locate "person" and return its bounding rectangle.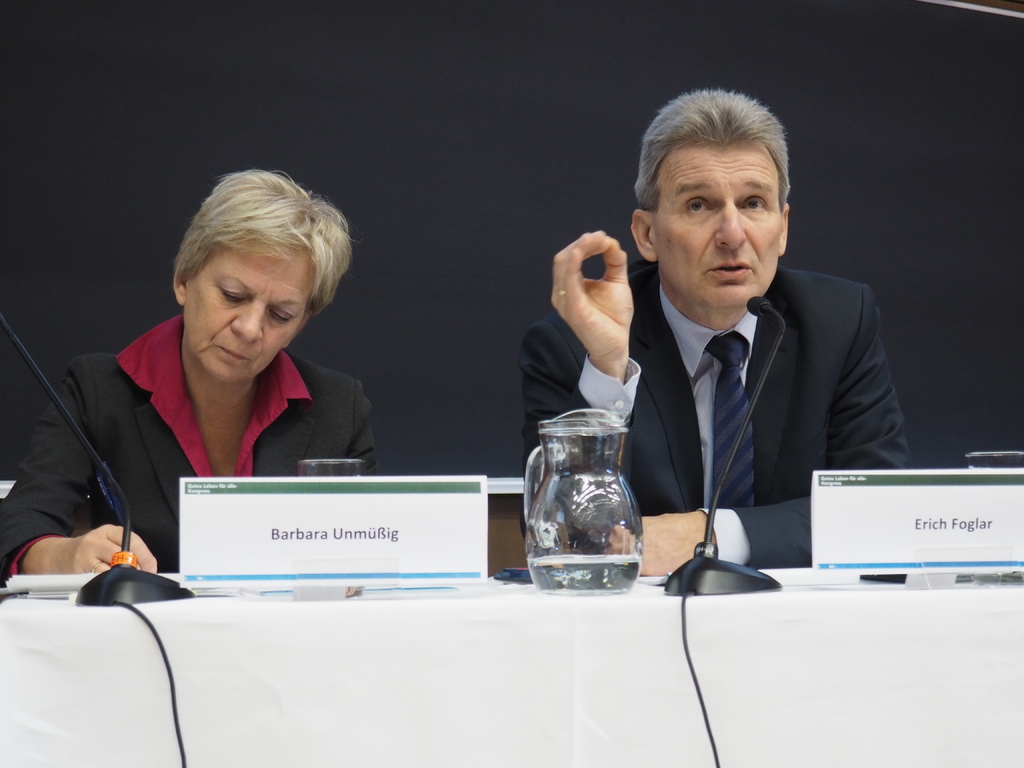
[510, 90, 925, 583].
